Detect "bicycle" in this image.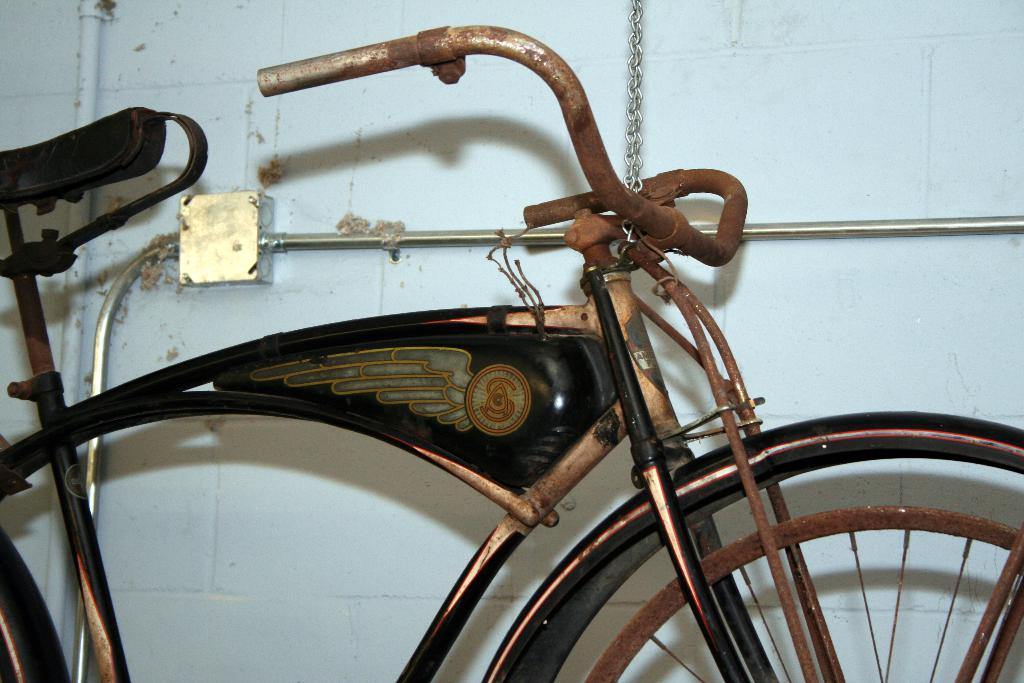
Detection: box=[11, 0, 1023, 641].
